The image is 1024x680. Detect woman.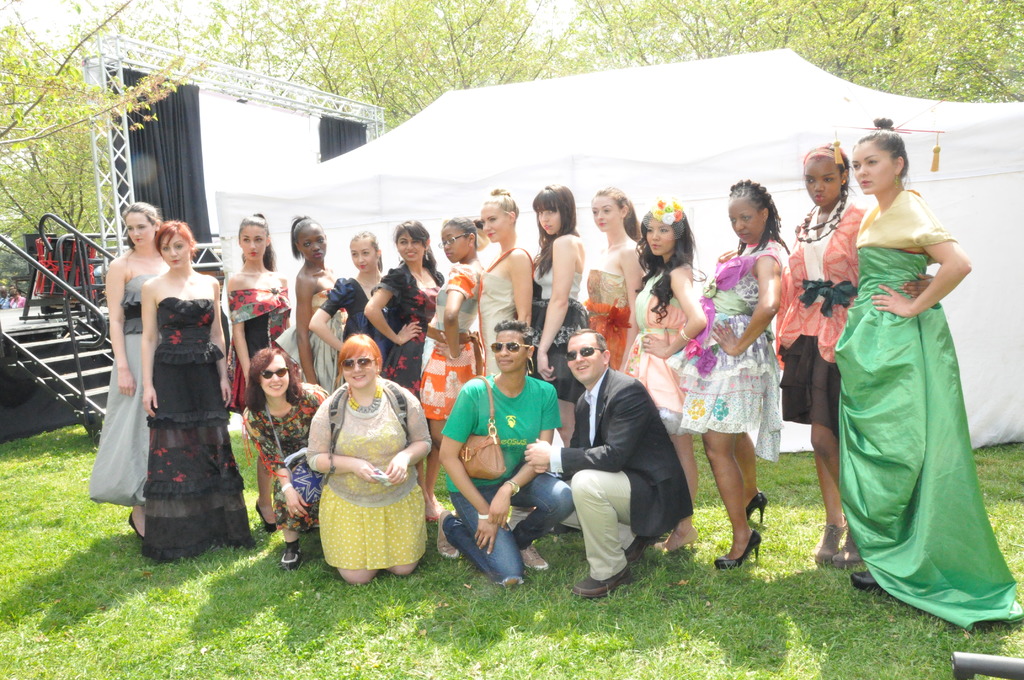
Detection: box(244, 346, 326, 567).
